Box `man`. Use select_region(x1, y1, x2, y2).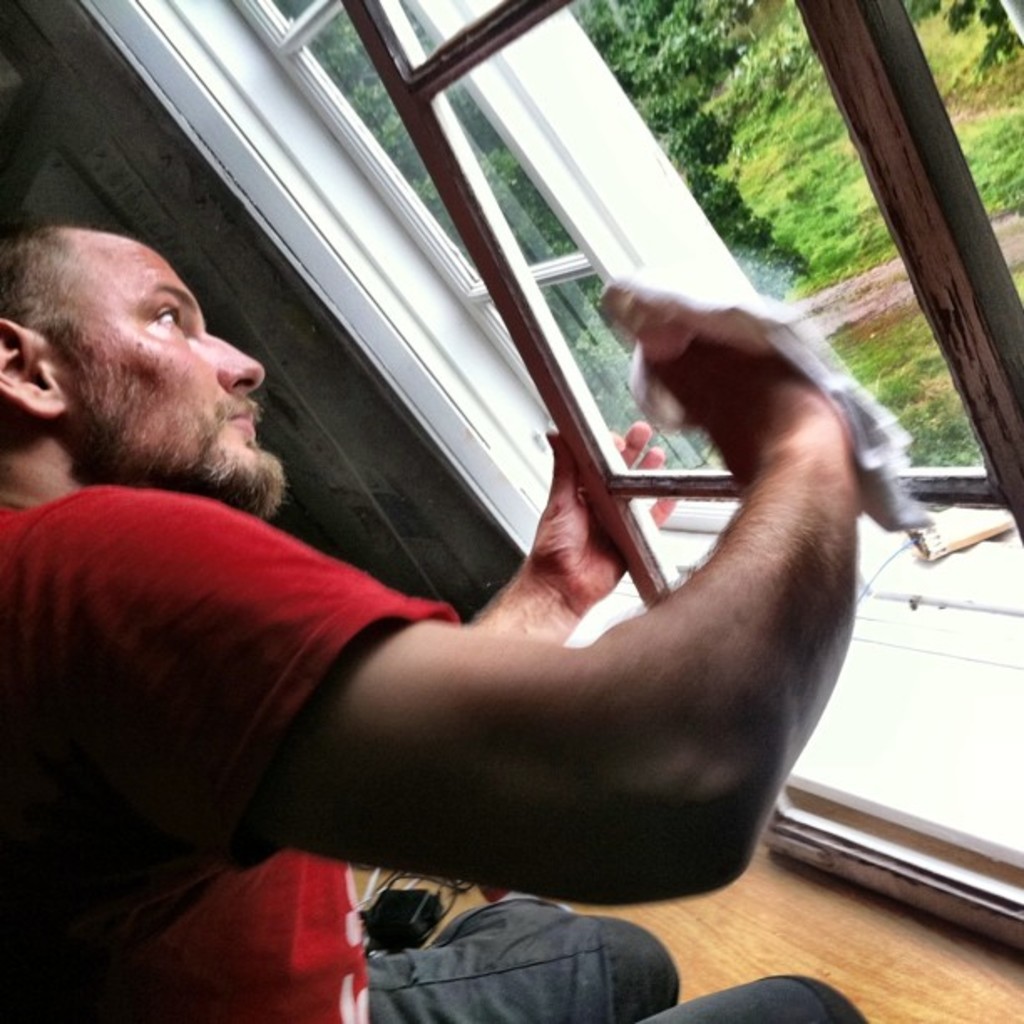
select_region(0, 226, 868, 1022).
